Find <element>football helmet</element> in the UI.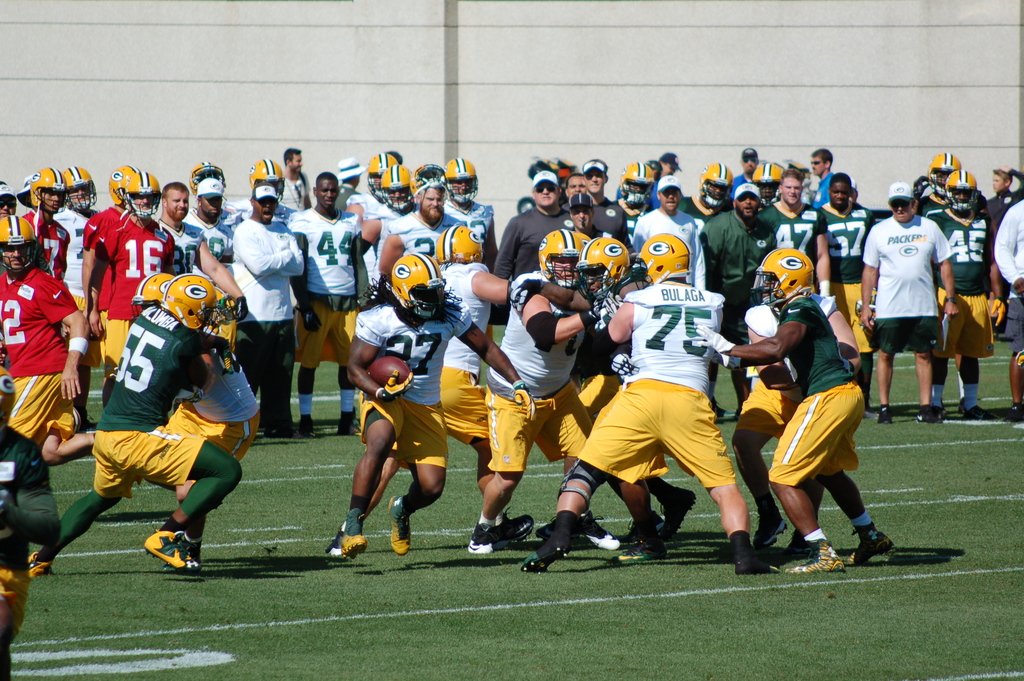
UI element at 366 150 399 200.
